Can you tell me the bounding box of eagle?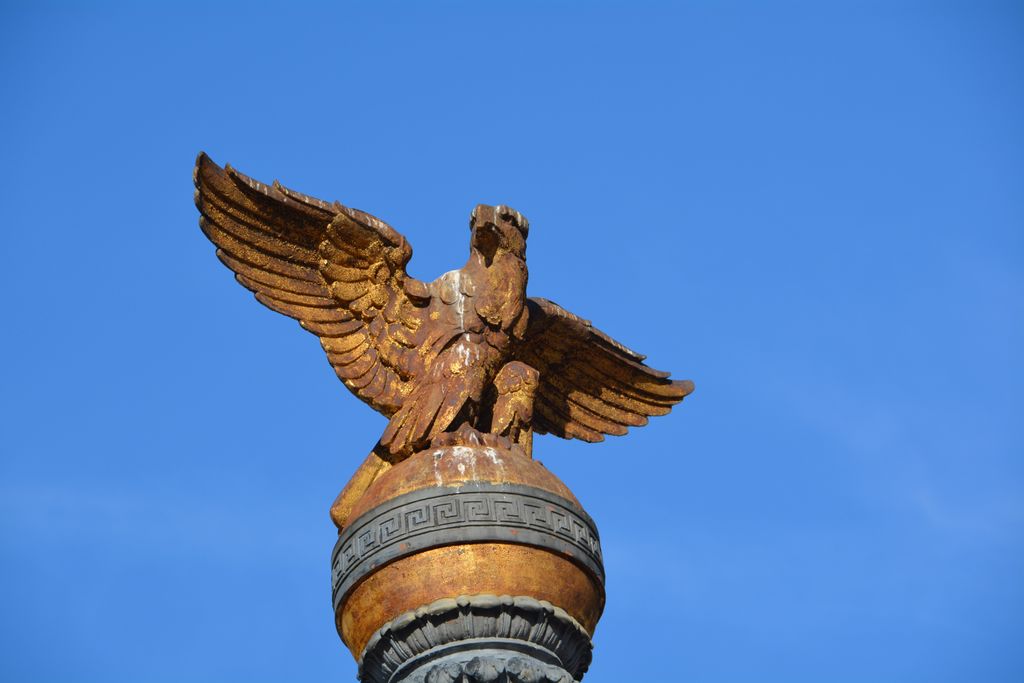
(189,149,700,522).
